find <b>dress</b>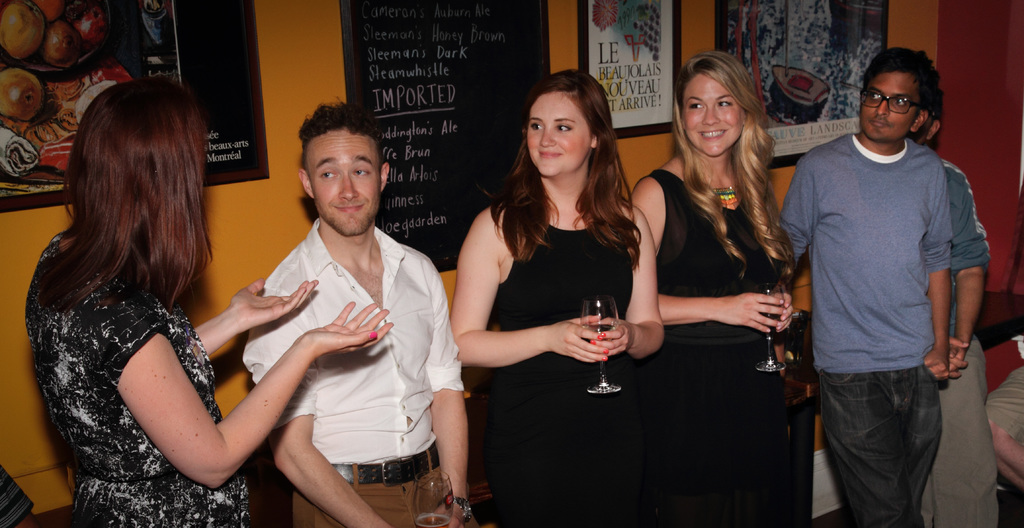
crop(12, 234, 253, 520)
